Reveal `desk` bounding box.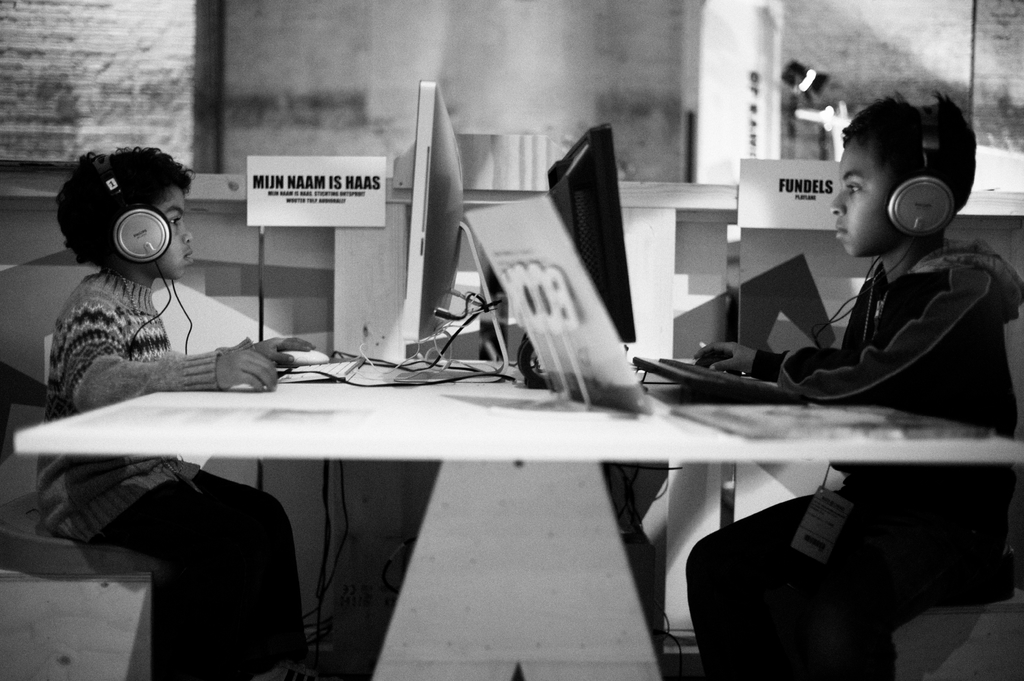
Revealed: box=[189, 196, 985, 680].
